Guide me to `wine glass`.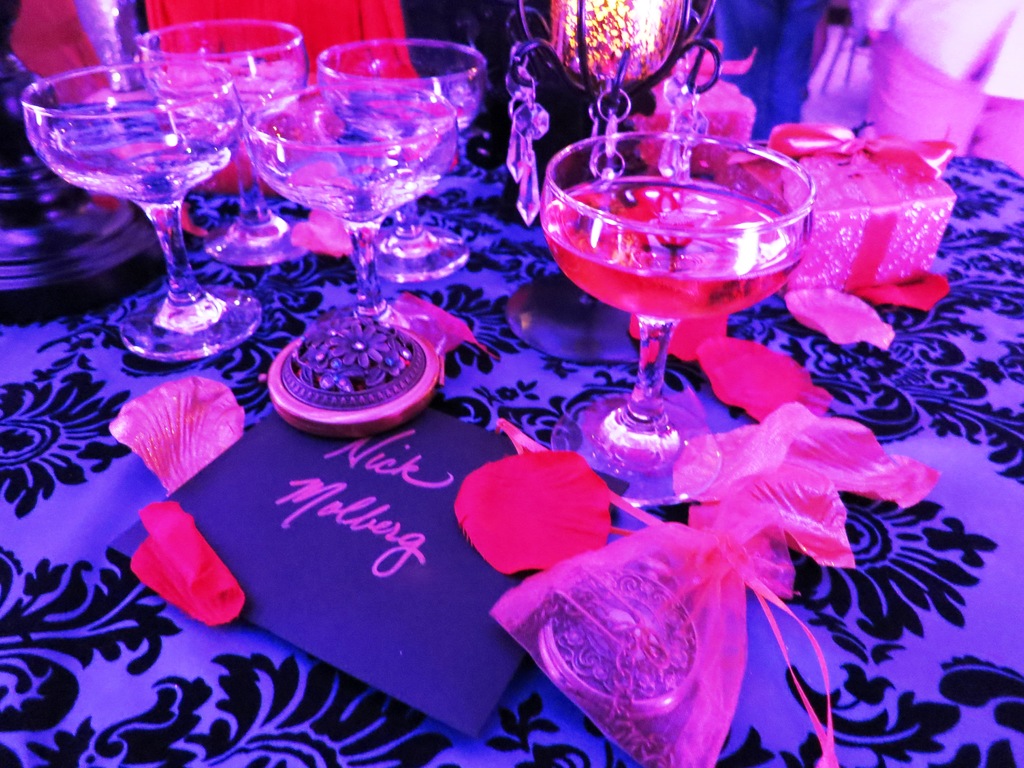
Guidance: [246,85,456,356].
